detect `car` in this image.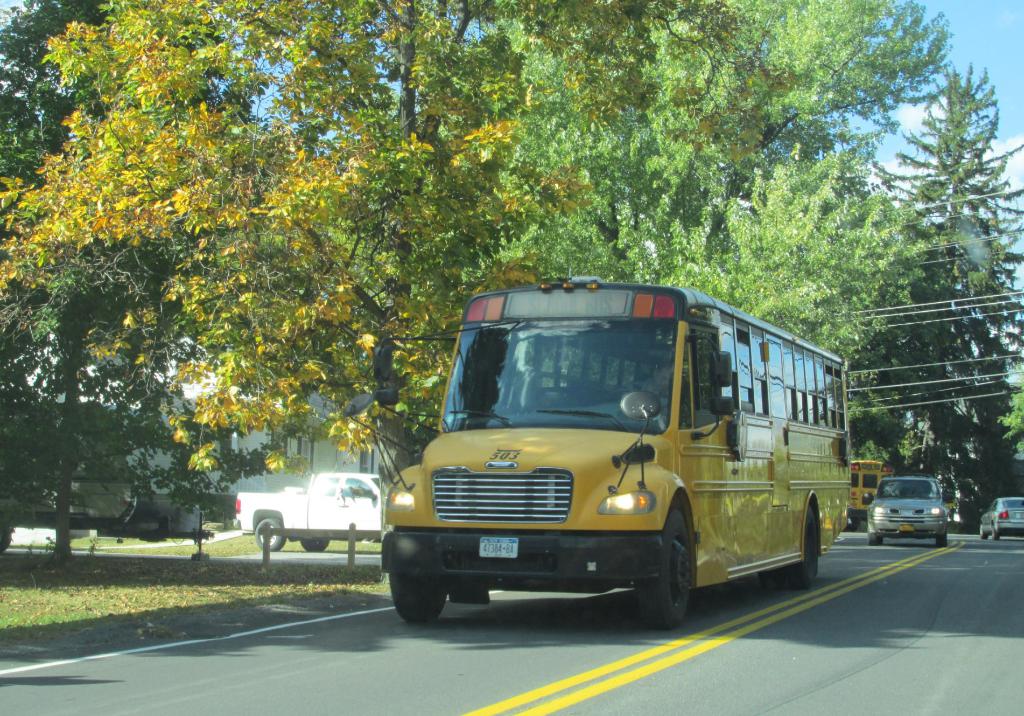
Detection: rect(975, 495, 1023, 544).
